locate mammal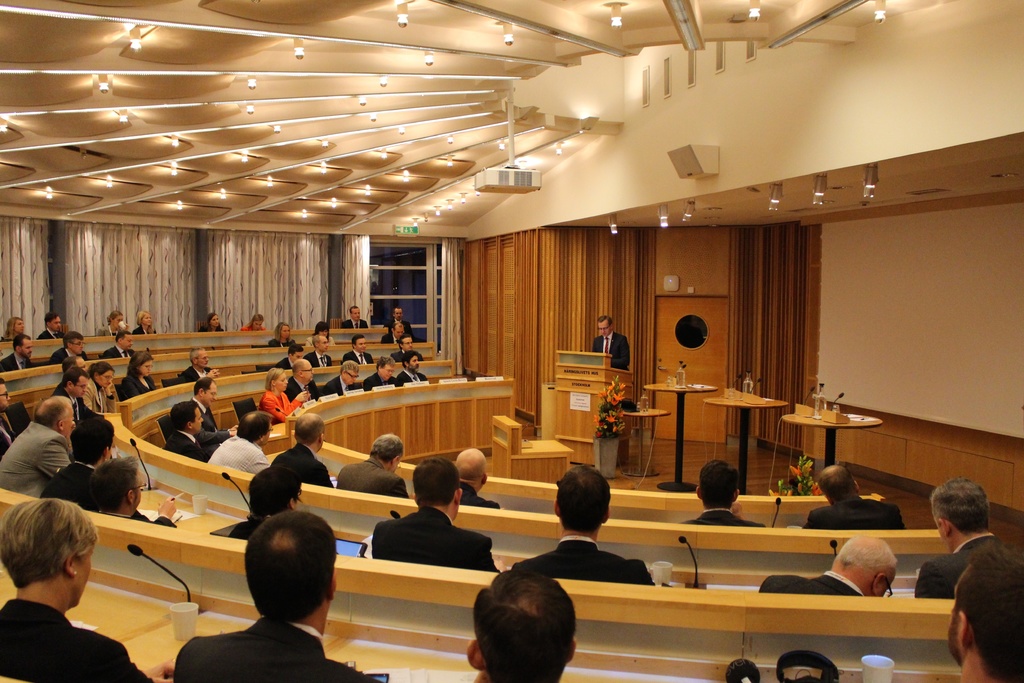
bbox=[948, 544, 1023, 680]
